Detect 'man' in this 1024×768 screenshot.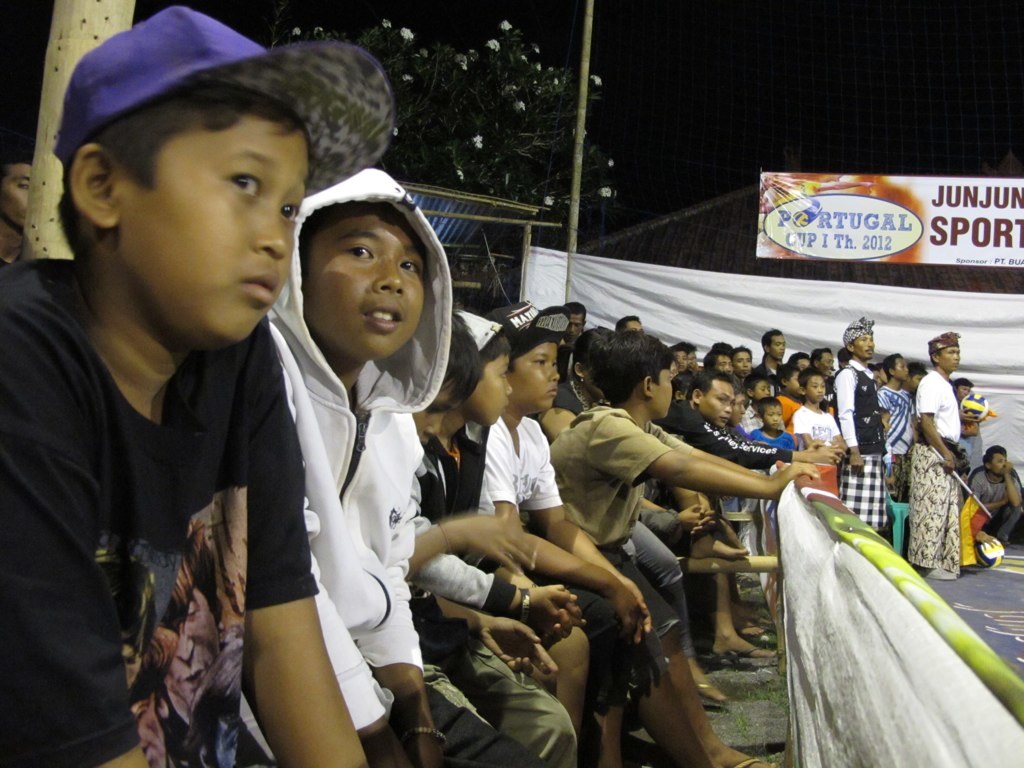
Detection: [left=967, top=443, right=1023, bottom=542].
